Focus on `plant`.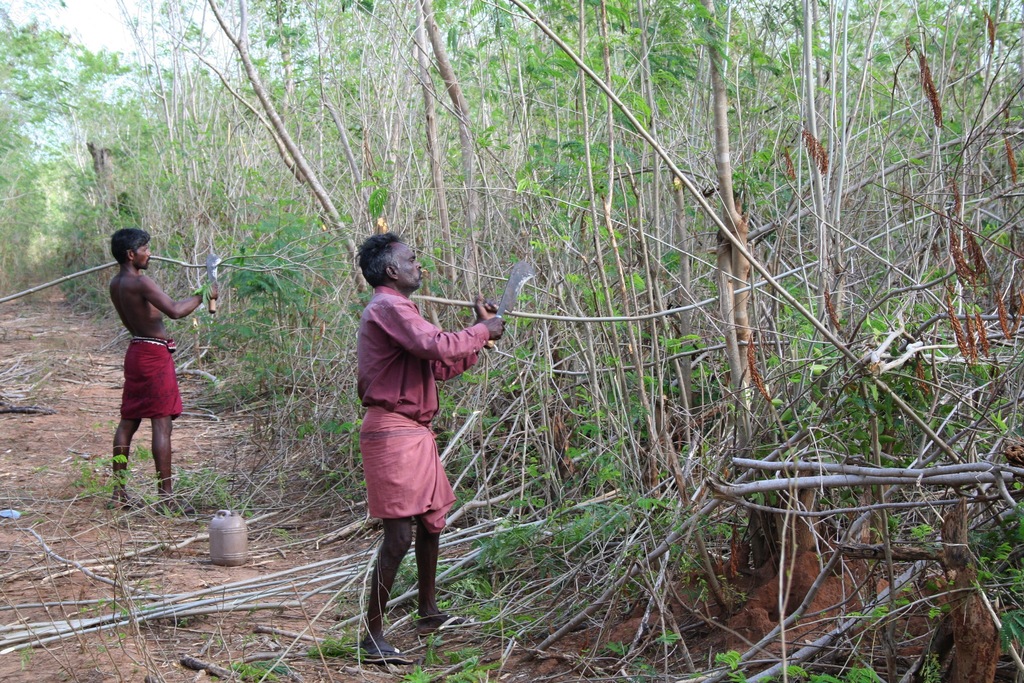
Focused at bbox=(715, 654, 741, 682).
